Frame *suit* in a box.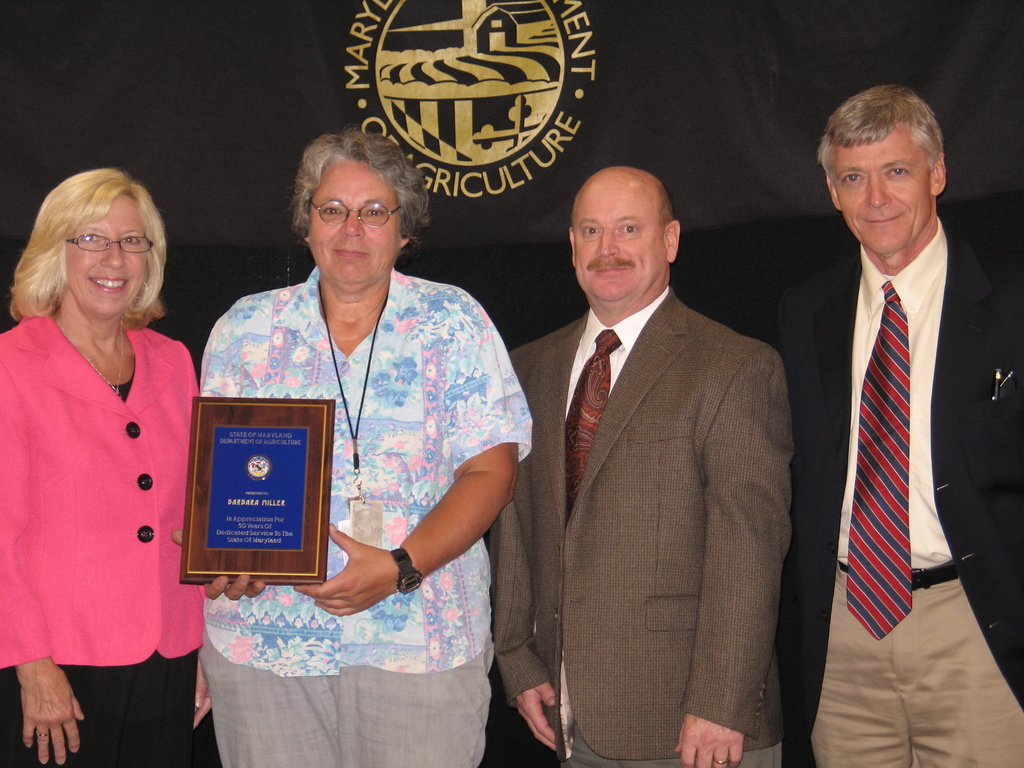
[492, 288, 793, 767].
